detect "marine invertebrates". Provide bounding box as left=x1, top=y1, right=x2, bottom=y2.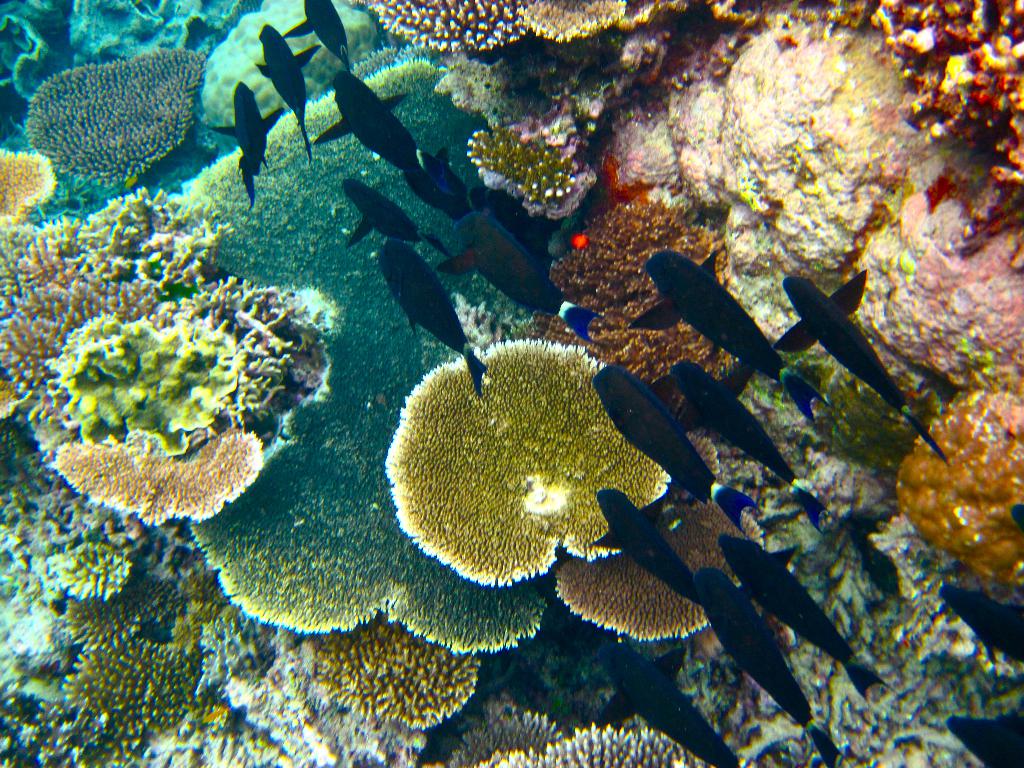
left=778, top=262, right=938, bottom=444.
